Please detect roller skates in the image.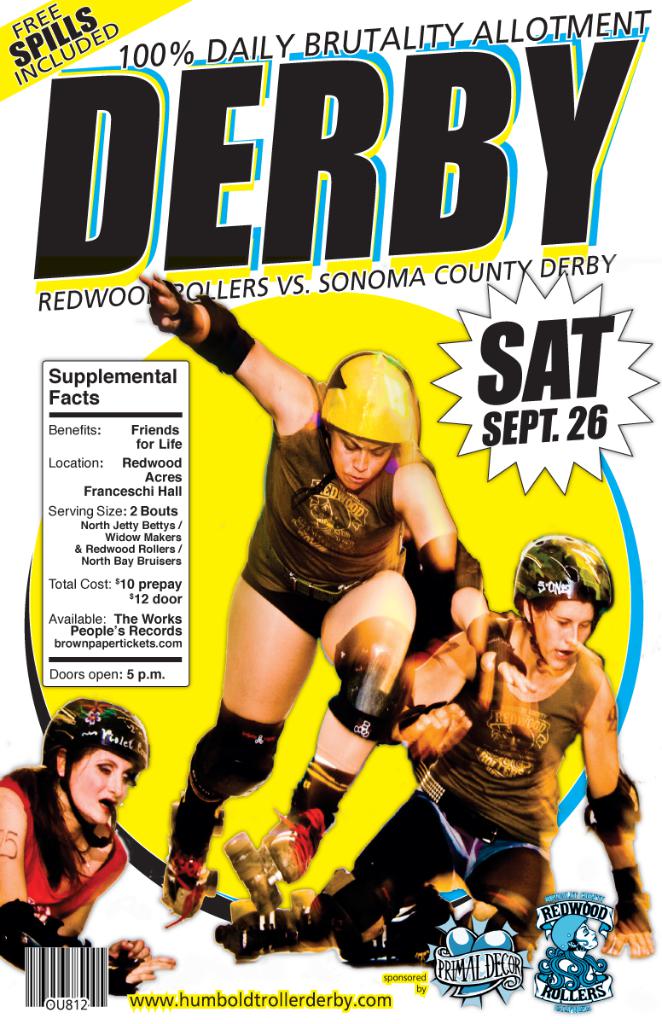
bbox=[158, 788, 216, 928].
